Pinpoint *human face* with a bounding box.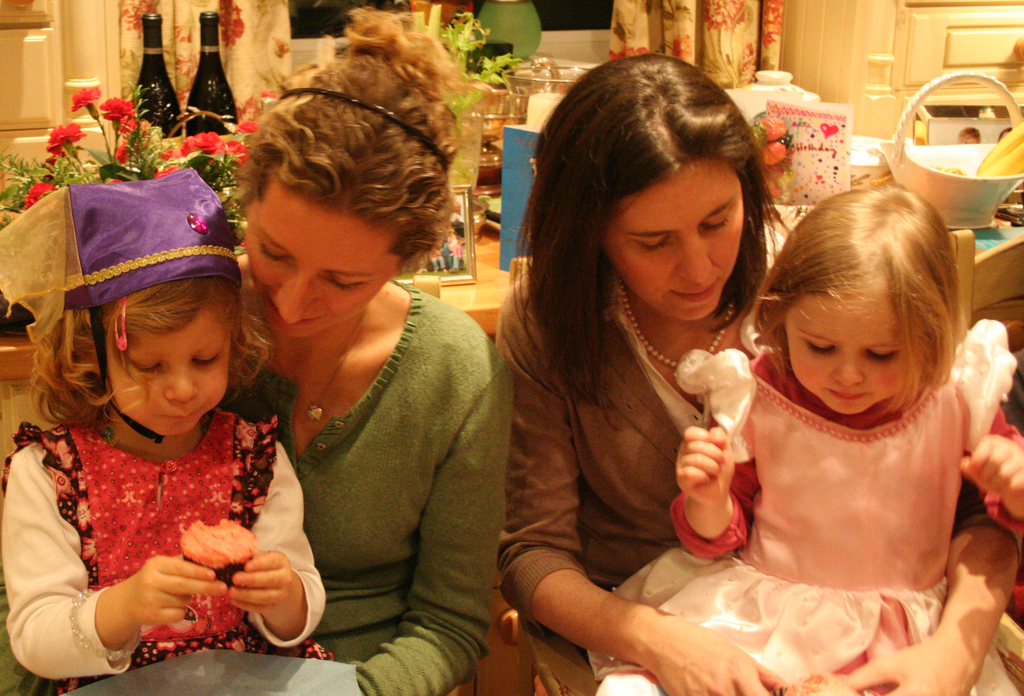
bbox=[605, 162, 744, 321].
